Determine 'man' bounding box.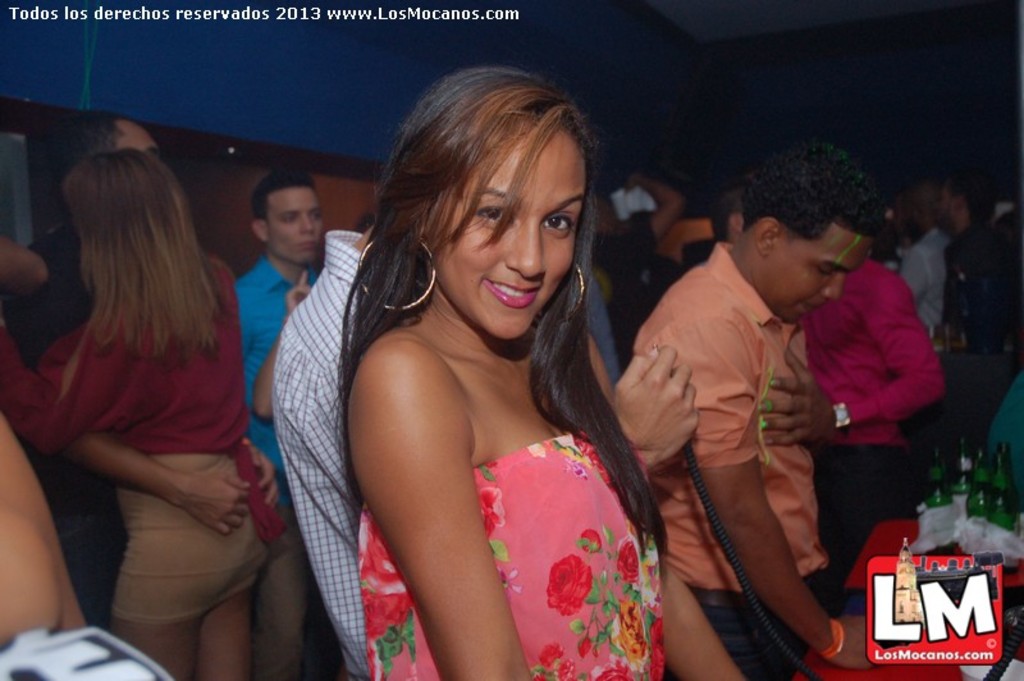
Determined: <bbox>271, 221, 704, 680</bbox>.
